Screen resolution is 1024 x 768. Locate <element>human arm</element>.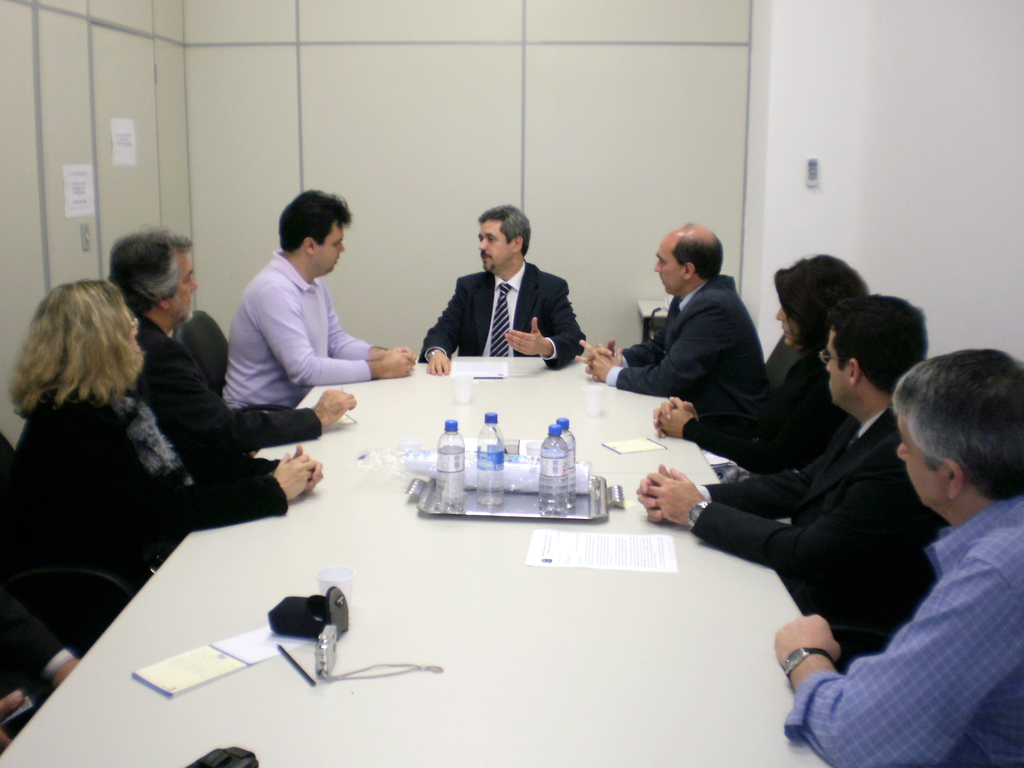
bbox=(504, 276, 591, 367).
